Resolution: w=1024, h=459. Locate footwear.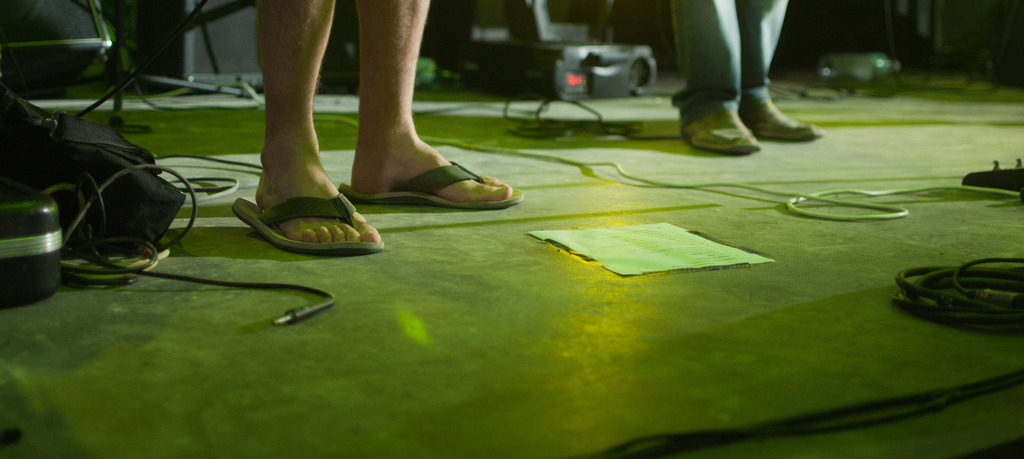
[746,99,824,138].
